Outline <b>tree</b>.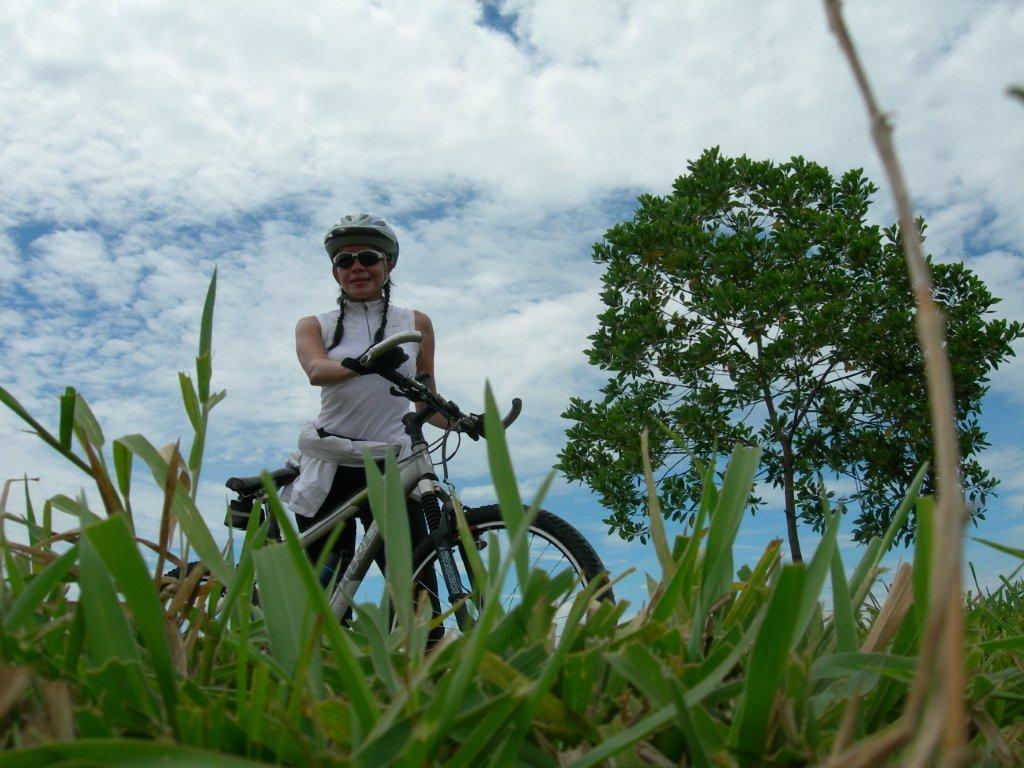
Outline: detection(562, 143, 1022, 566).
